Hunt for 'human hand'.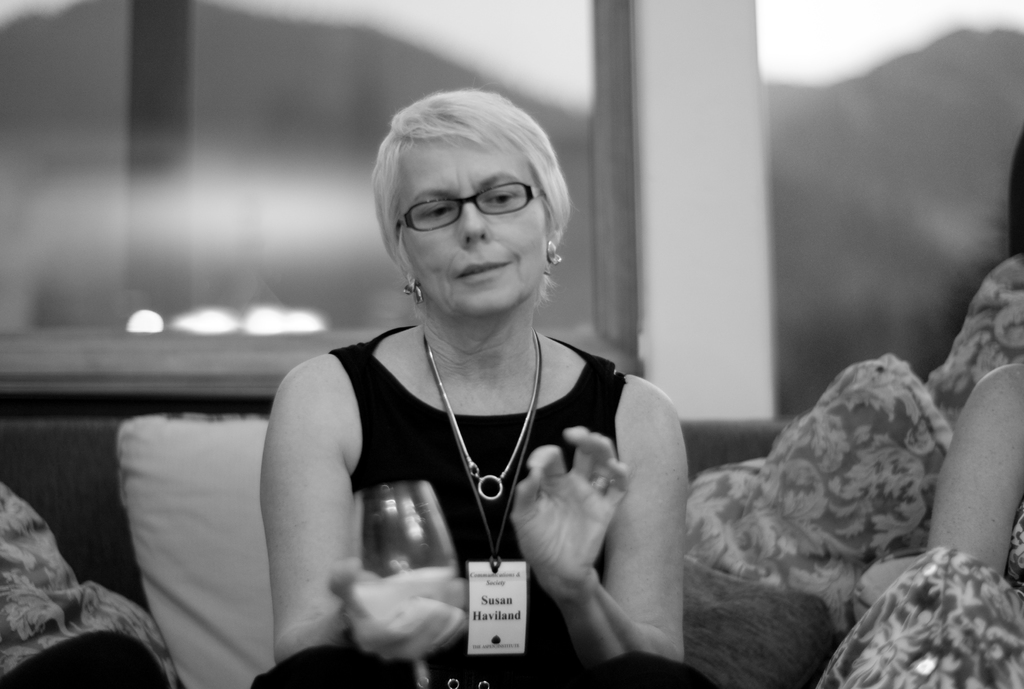
Hunted down at box(498, 409, 632, 607).
